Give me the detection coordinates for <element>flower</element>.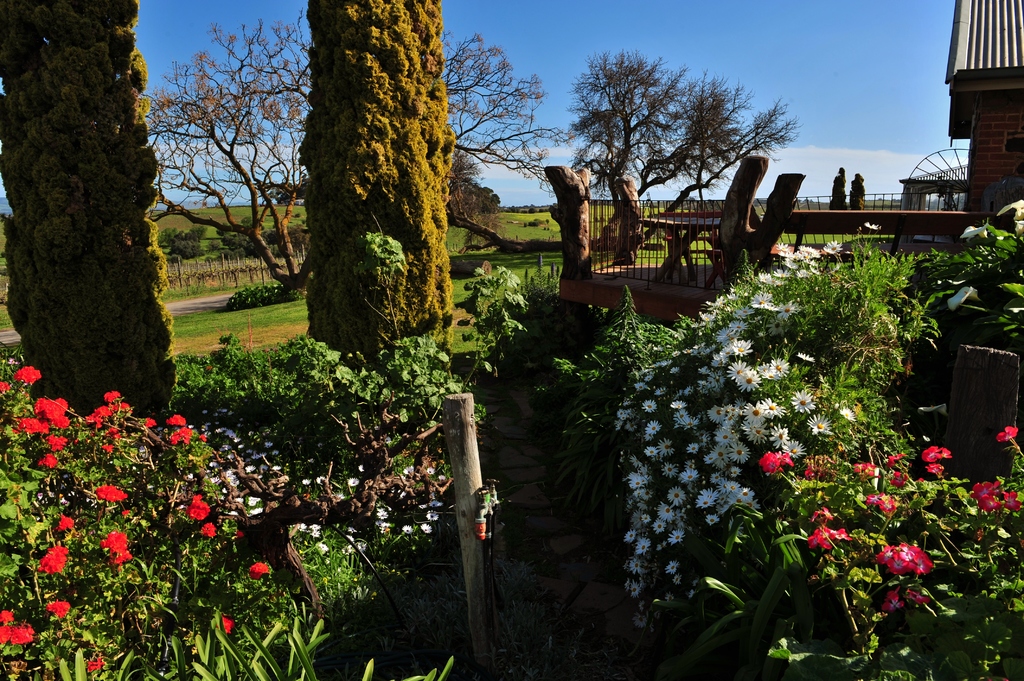
45/598/72/624.
